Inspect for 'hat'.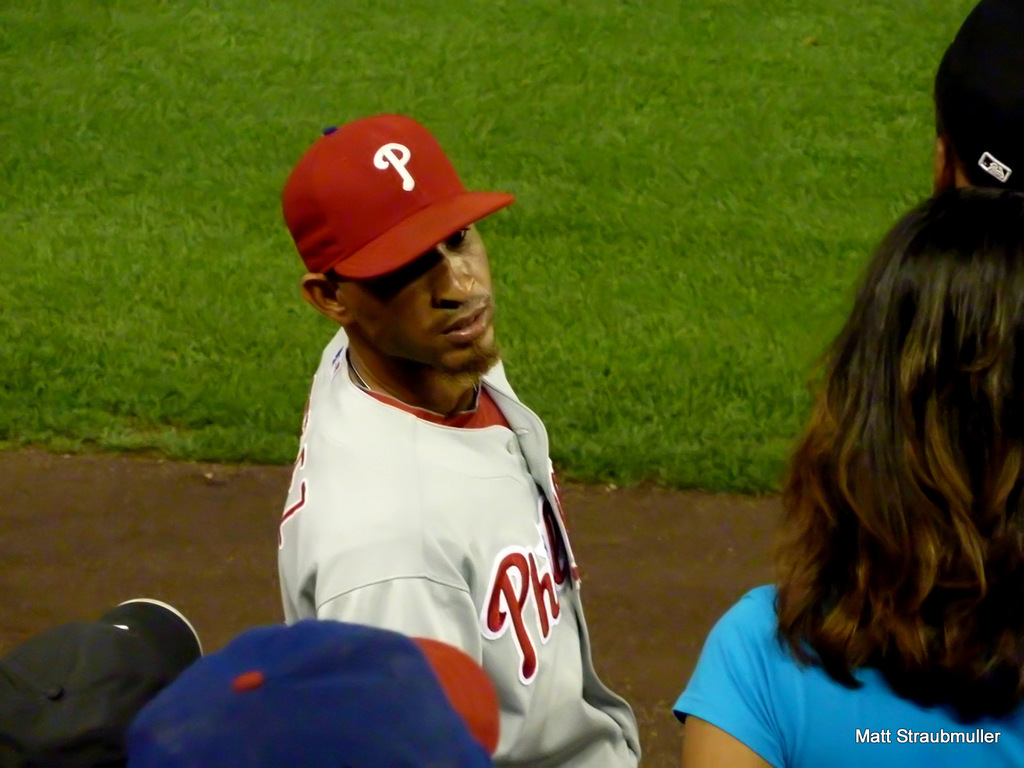
Inspection: 128,614,501,767.
